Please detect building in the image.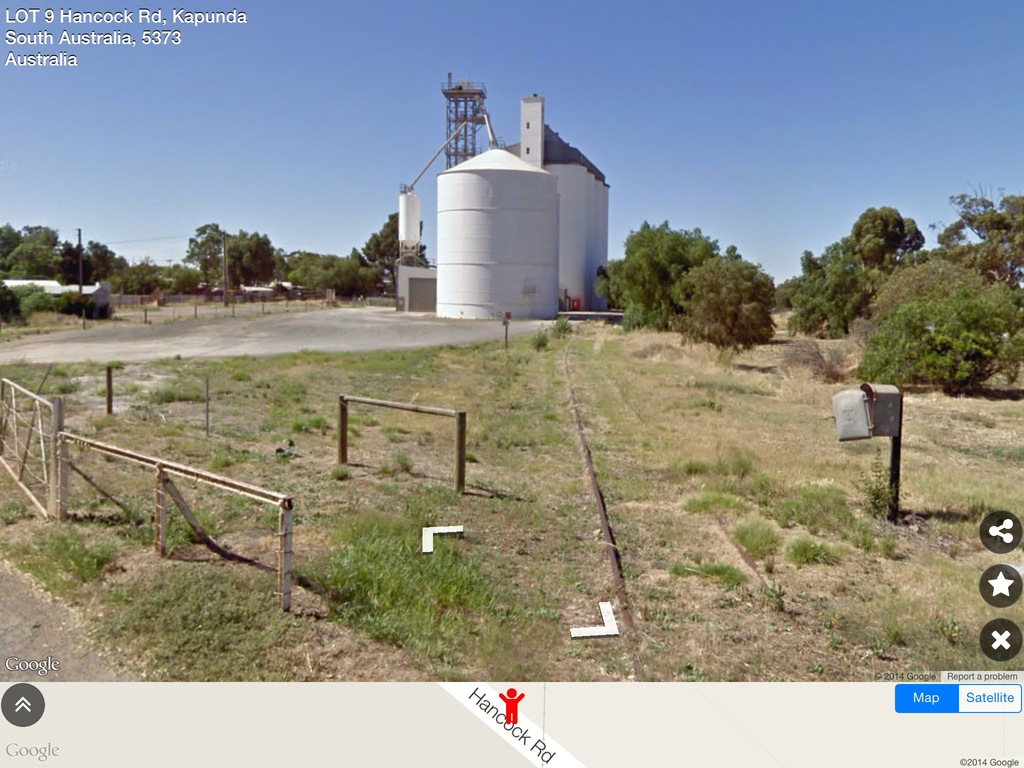
503/100/614/312.
